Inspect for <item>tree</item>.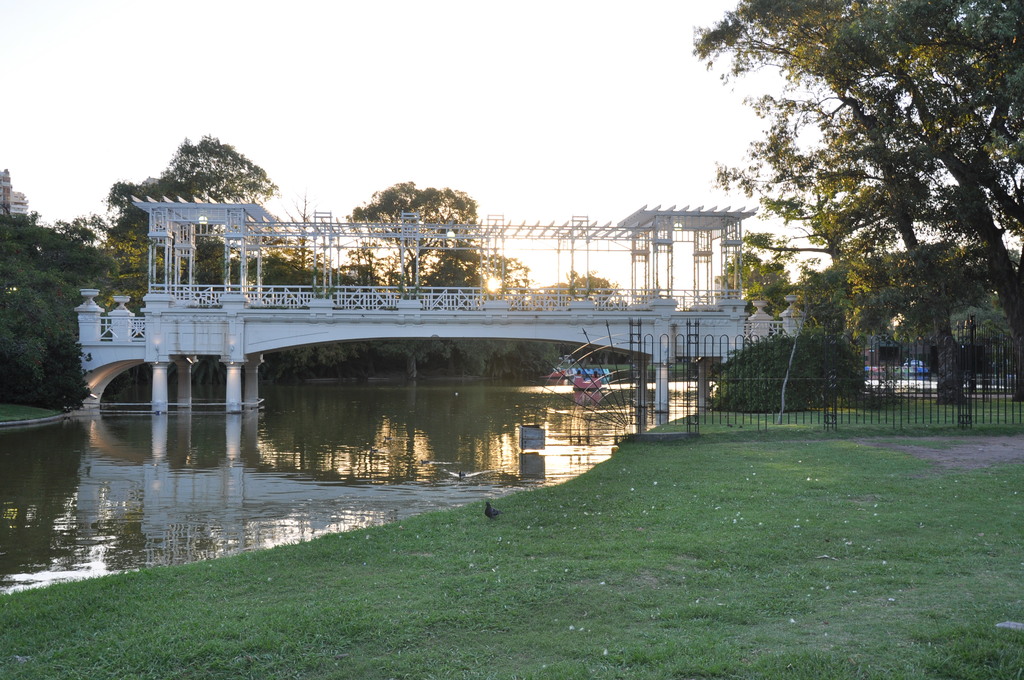
Inspection: {"x1": 343, "y1": 172, "x2": 474, "y2": 303}.
